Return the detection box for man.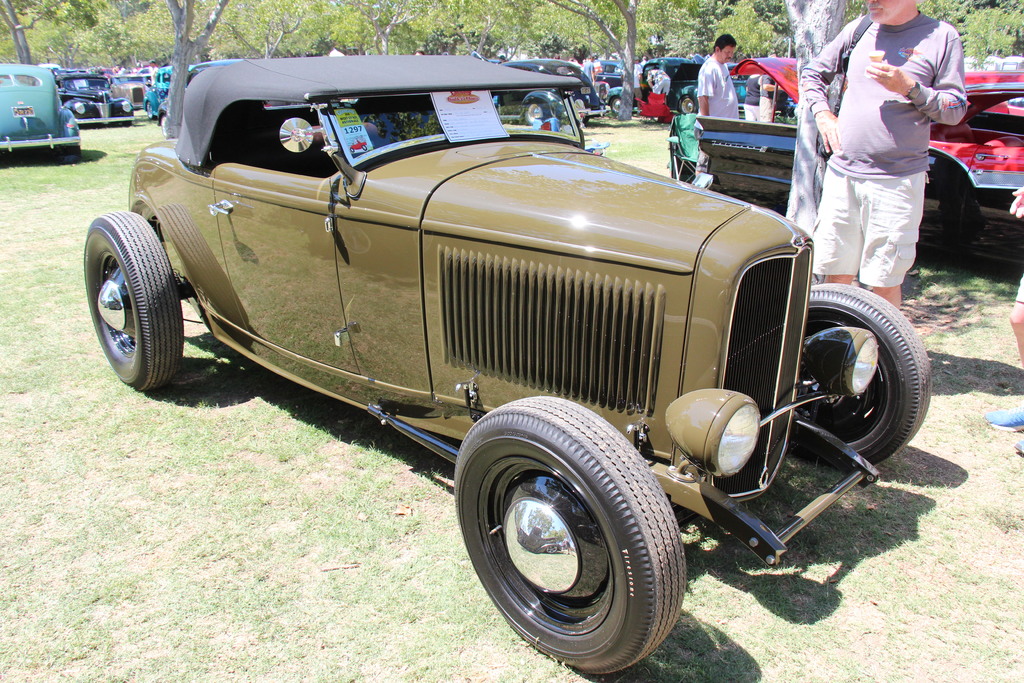
[792, 1, 977, 319].
